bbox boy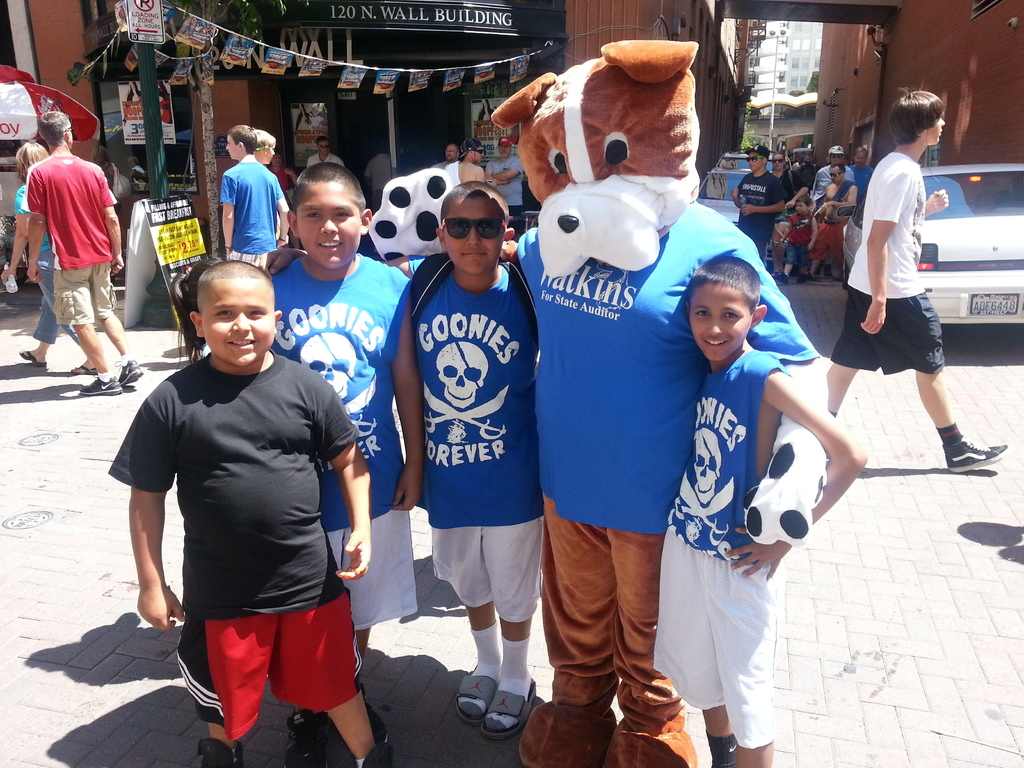
left=108, top=267, right=392, bottom=767
